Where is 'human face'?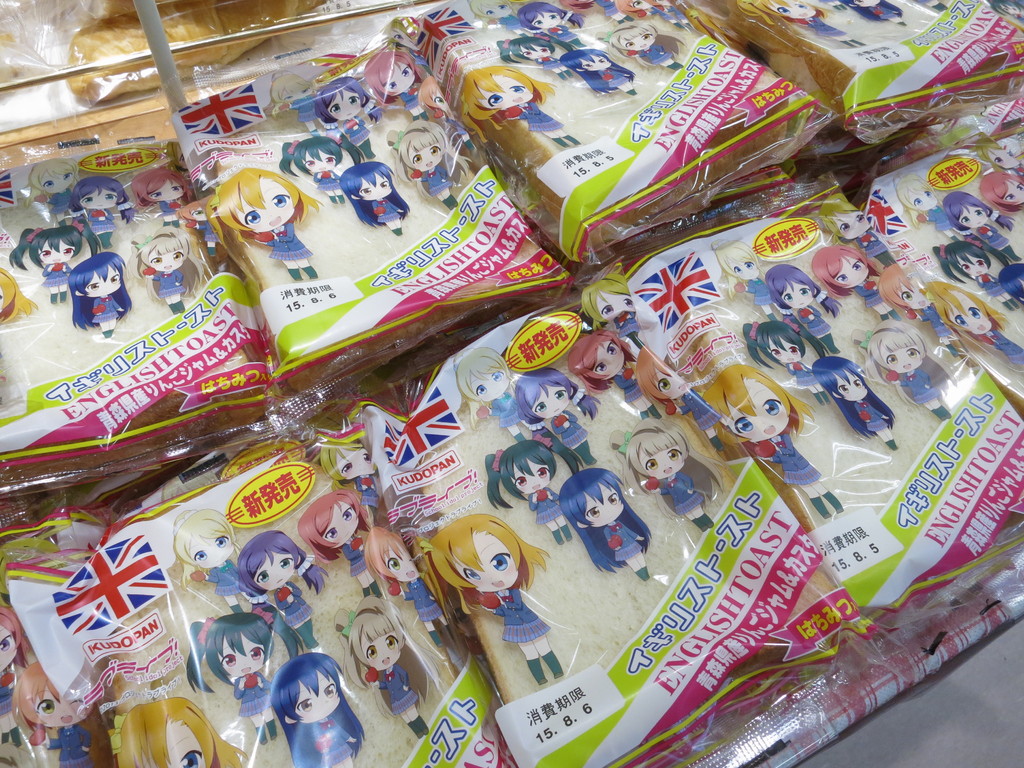
[652,362,692,399].
